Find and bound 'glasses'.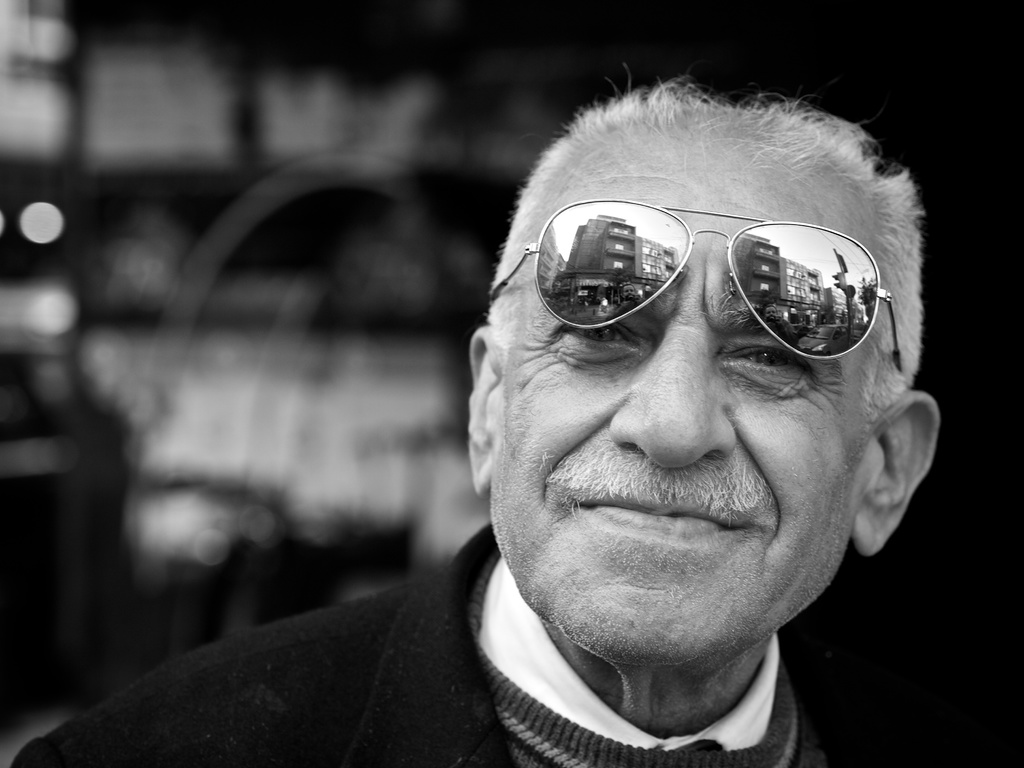
Bound: [x1=483, y1=189, x2=904, y2=374].
